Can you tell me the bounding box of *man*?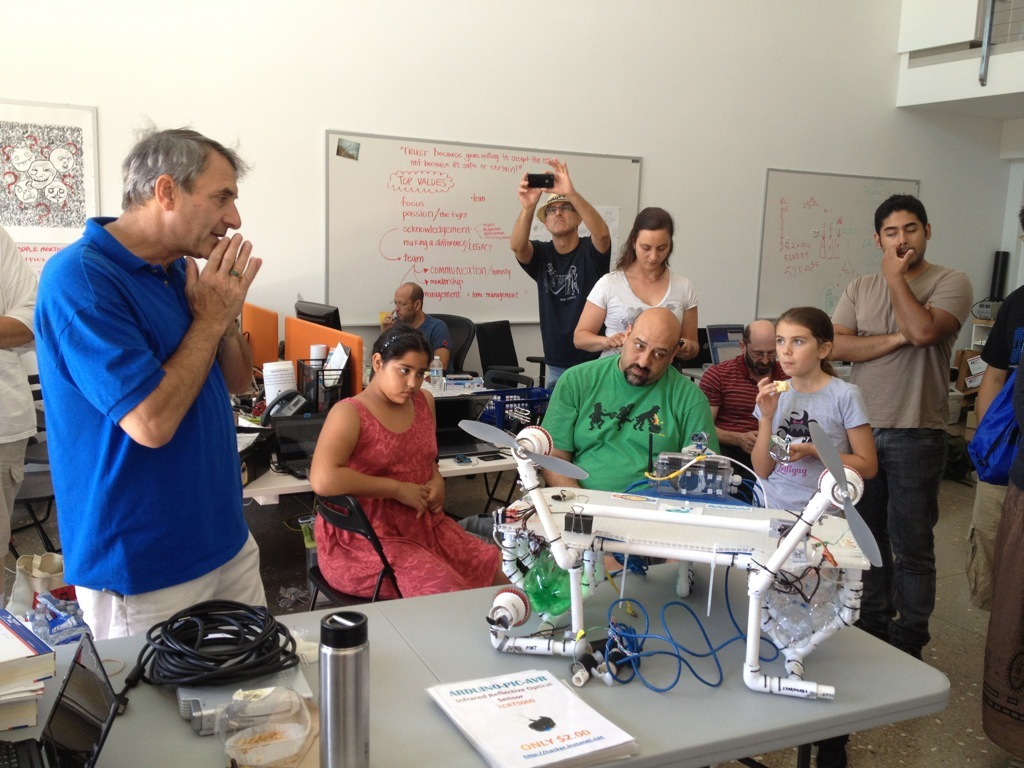
crop(381, 279, 454, 371).
